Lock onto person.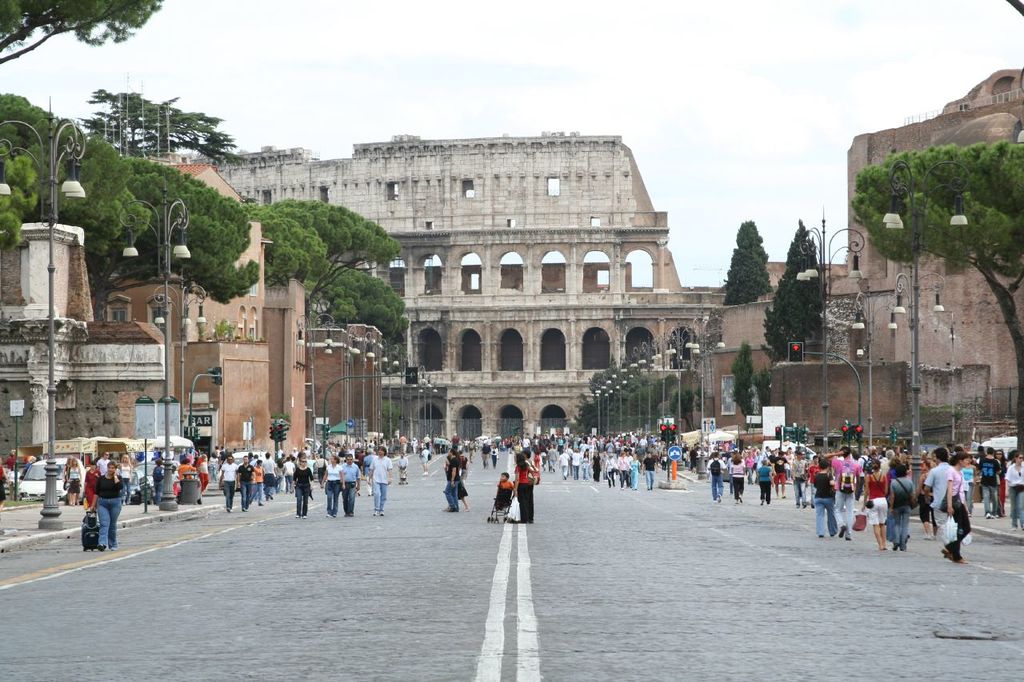
Locked: 426,431,432,447.
